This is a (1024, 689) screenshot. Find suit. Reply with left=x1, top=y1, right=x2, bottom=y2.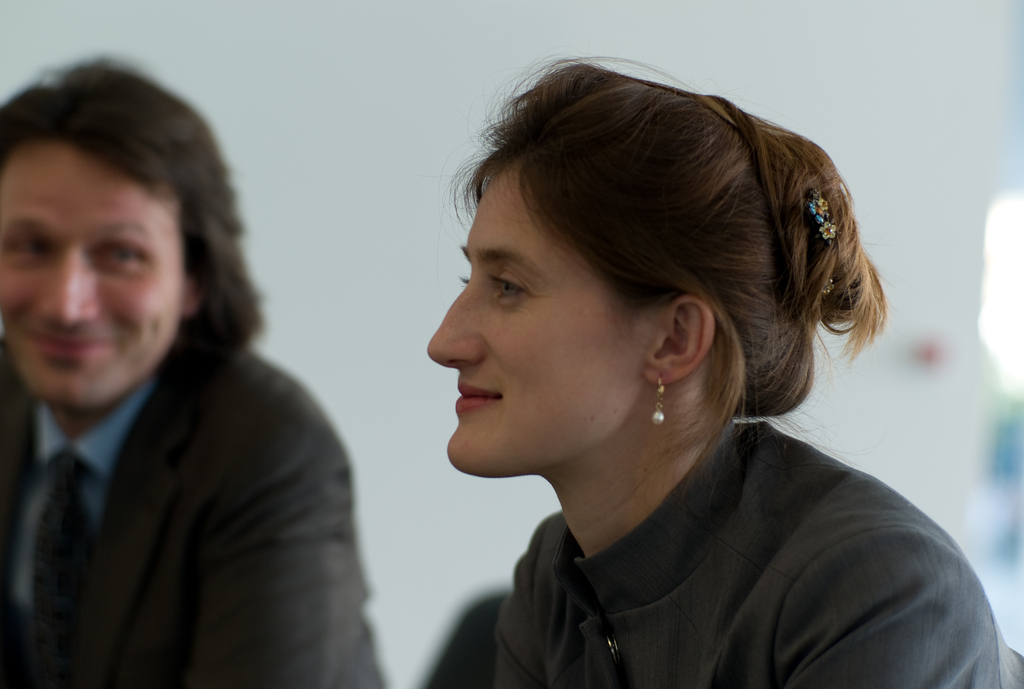
left=0, top=327, right=388, bottom=681.
